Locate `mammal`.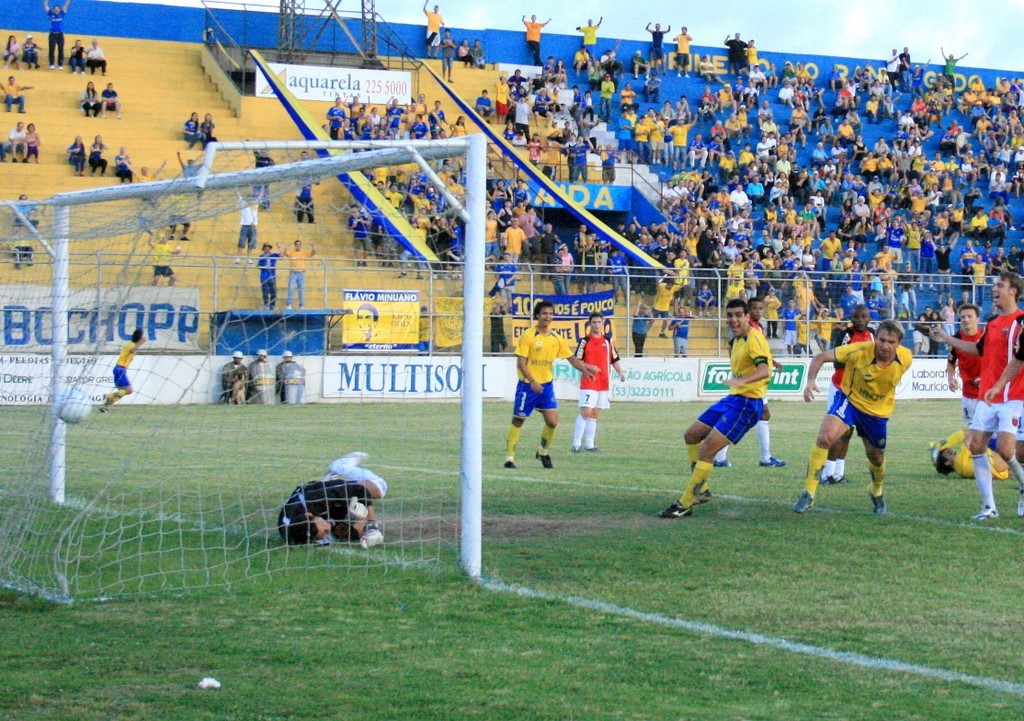
Bounding box: Rect(629, 301, 654, 357).
